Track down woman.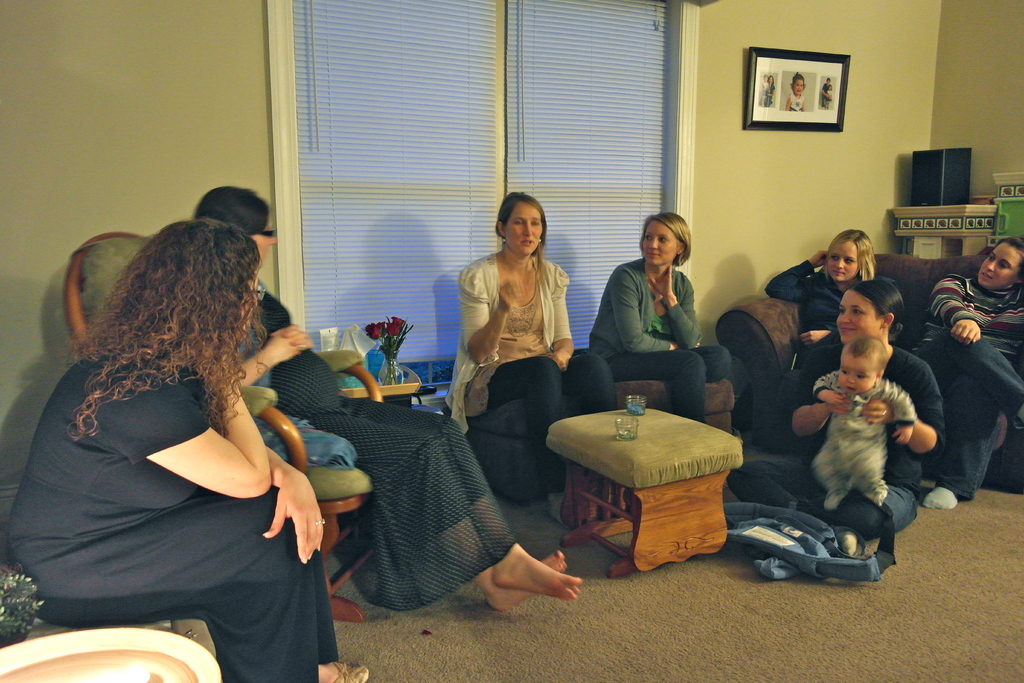
Tracked to 22, 197, 335, 677.
